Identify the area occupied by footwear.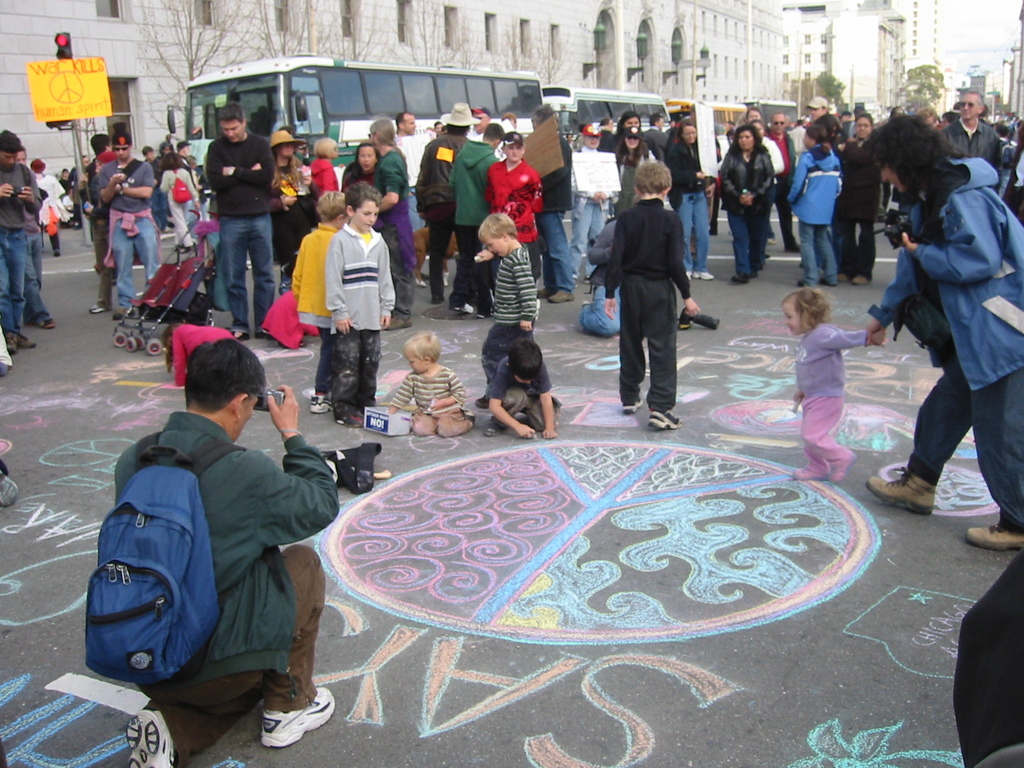
Area: detection(790, 466, 830, 477).
